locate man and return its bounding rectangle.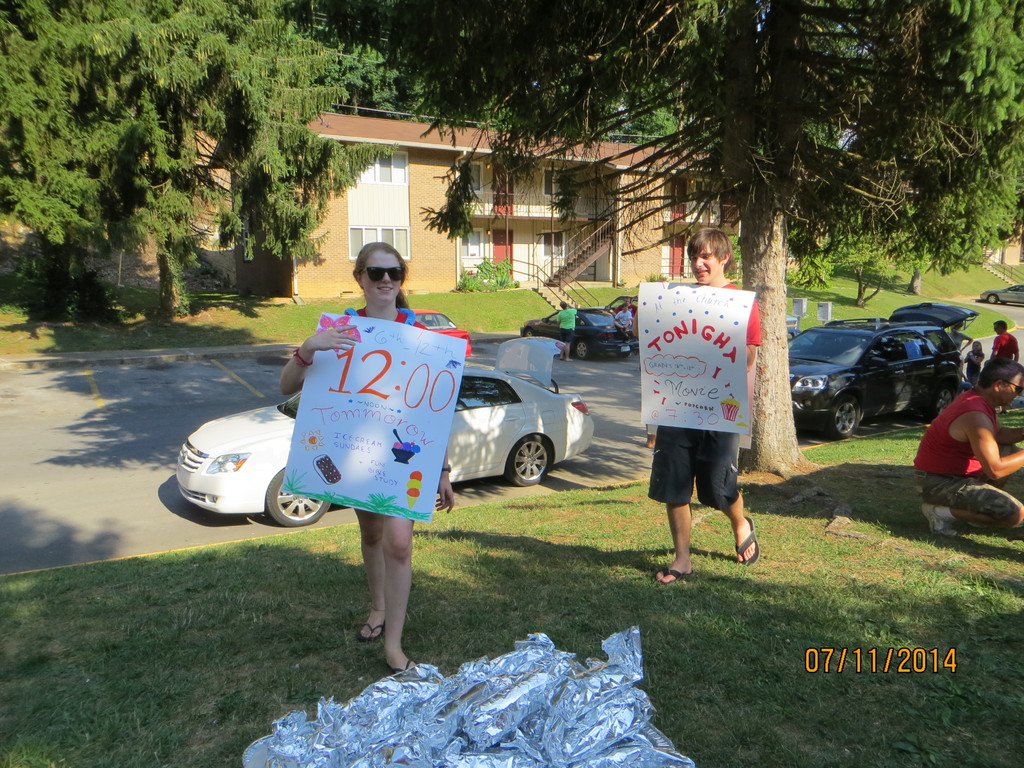
{"left": 909, "top": 353, "right": 1023, "bottom": 538}.
